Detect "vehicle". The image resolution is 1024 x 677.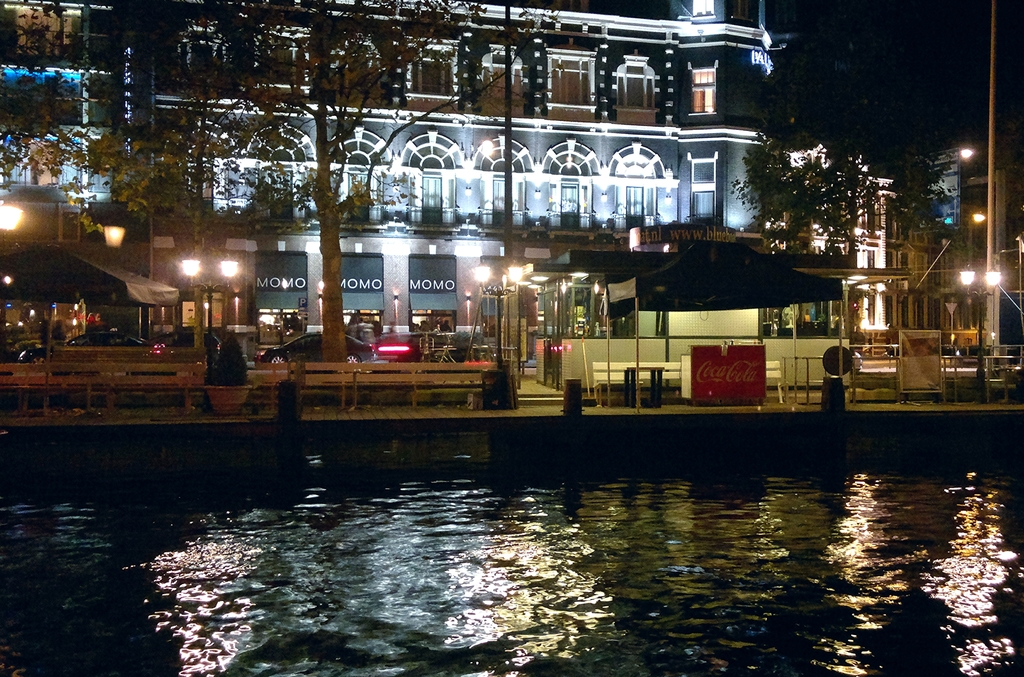
pyautogui.locateOnScreen(10, 322, 168, 366).
